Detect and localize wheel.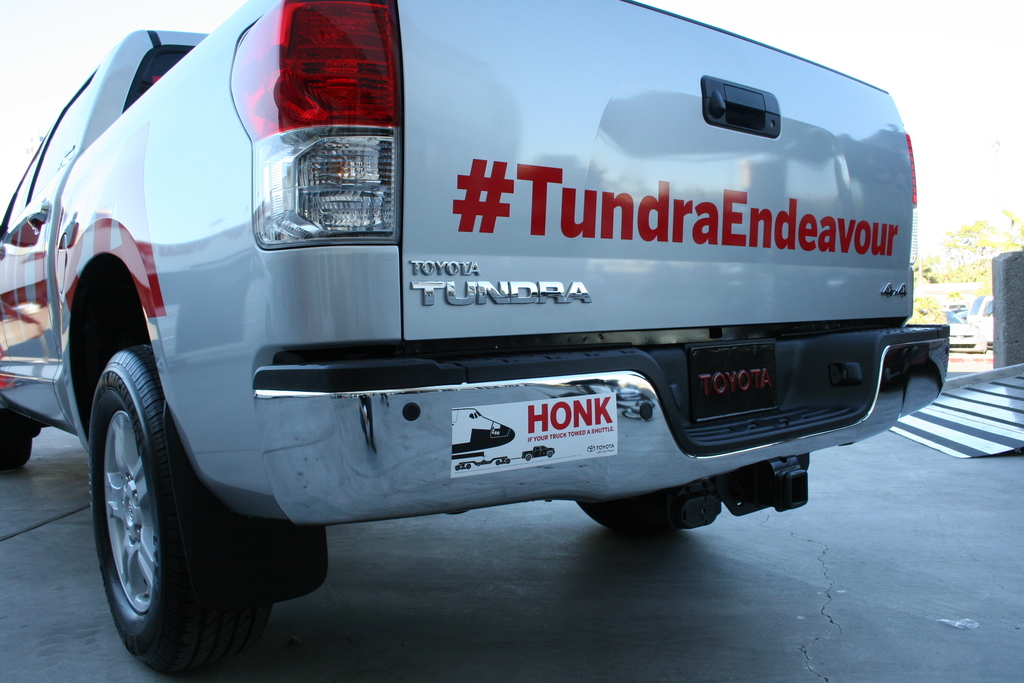
Localized at [0,409,29,470].
